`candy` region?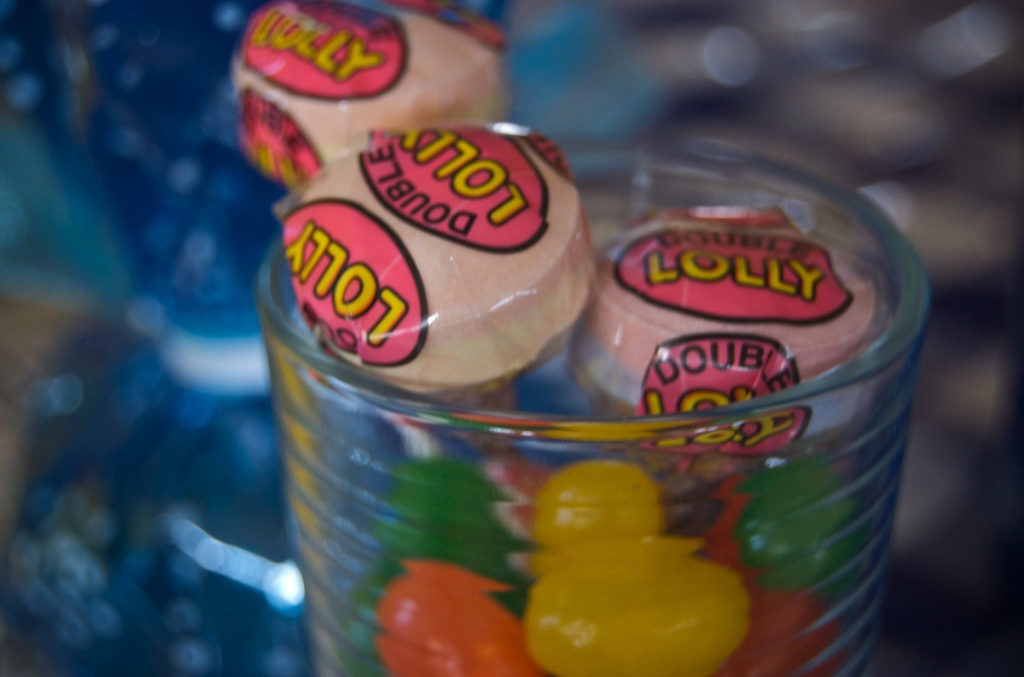
region(324, 456, 854, 676)
